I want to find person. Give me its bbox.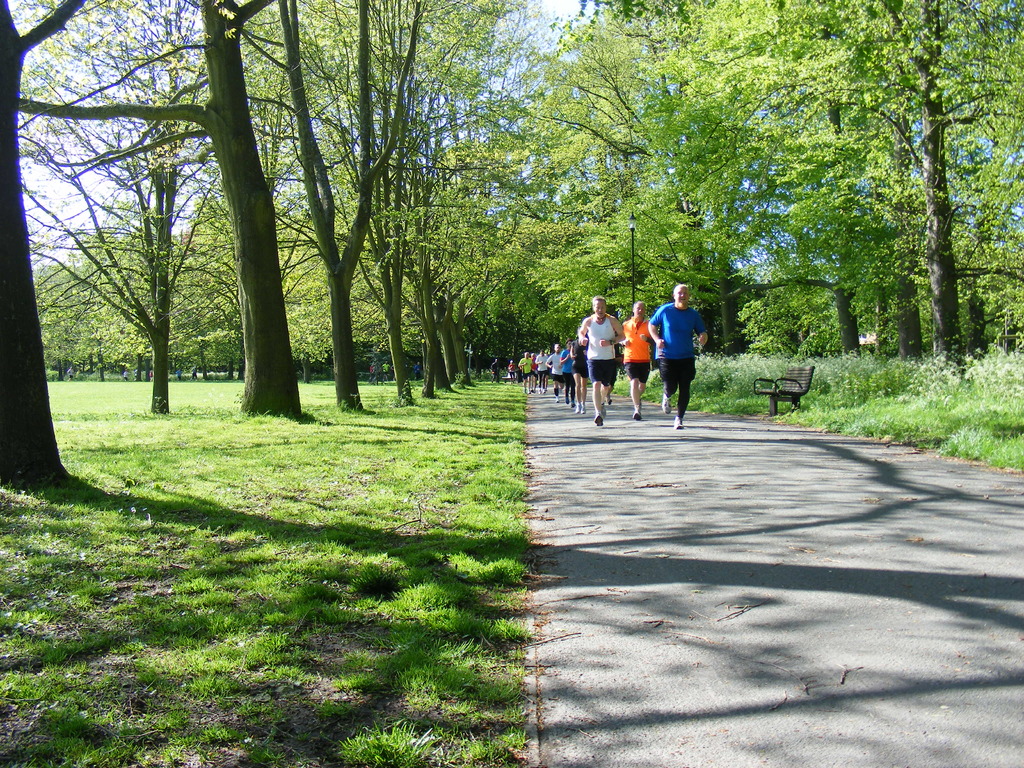
<region>559, 340, 576, 407</region>.
